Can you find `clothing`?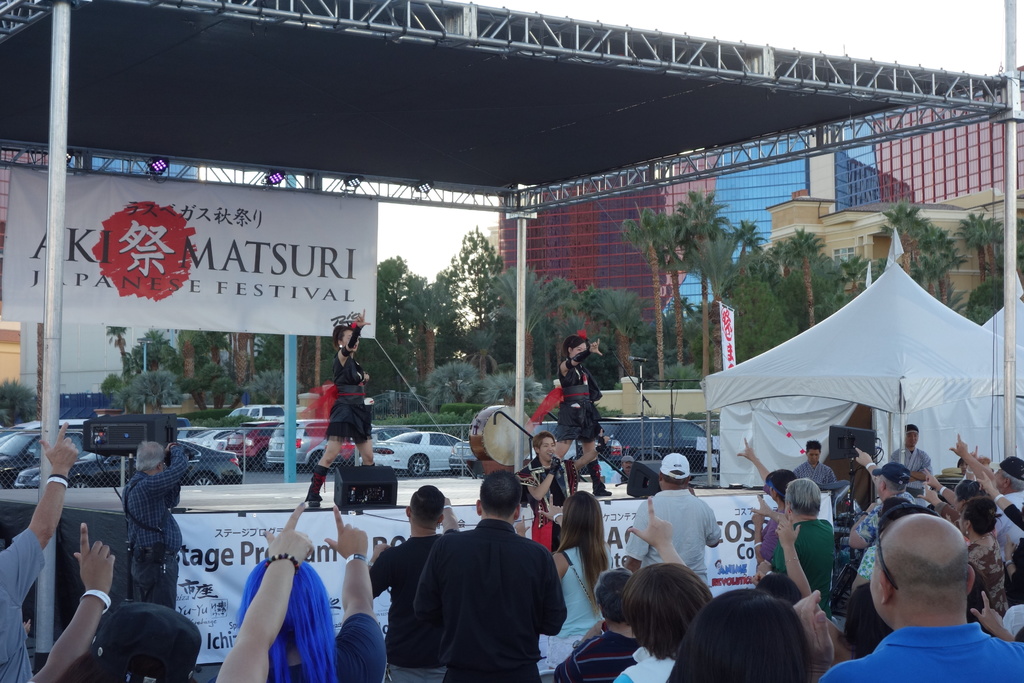
Yes, bounding box: (547, 628, 646, 682).
